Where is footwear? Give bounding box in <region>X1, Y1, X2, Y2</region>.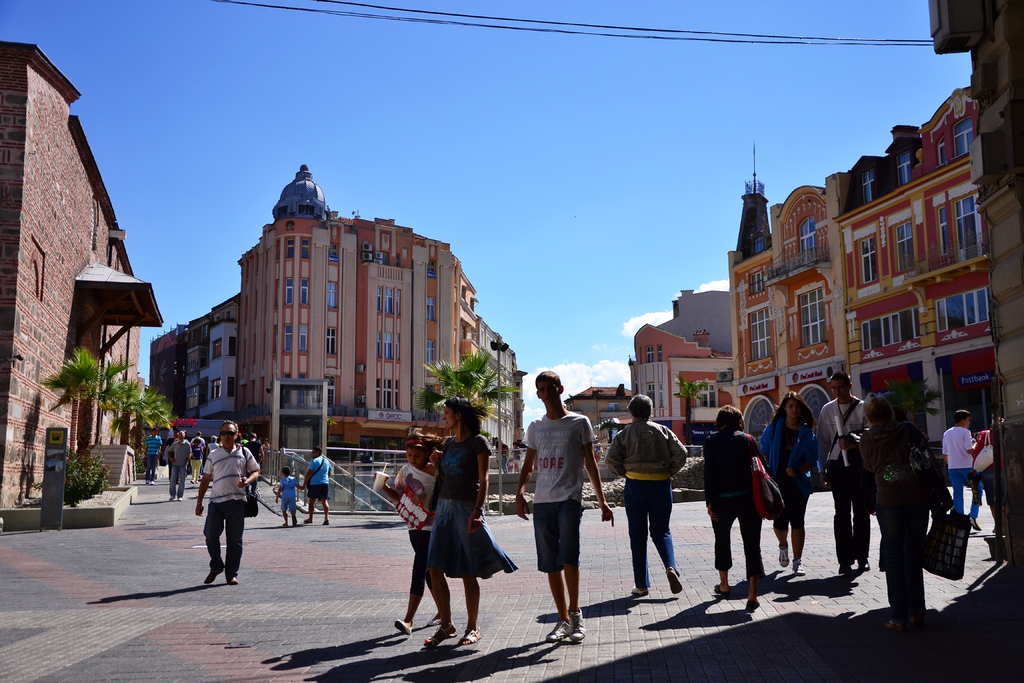
<region>780, 536, 792, 570</region>.
